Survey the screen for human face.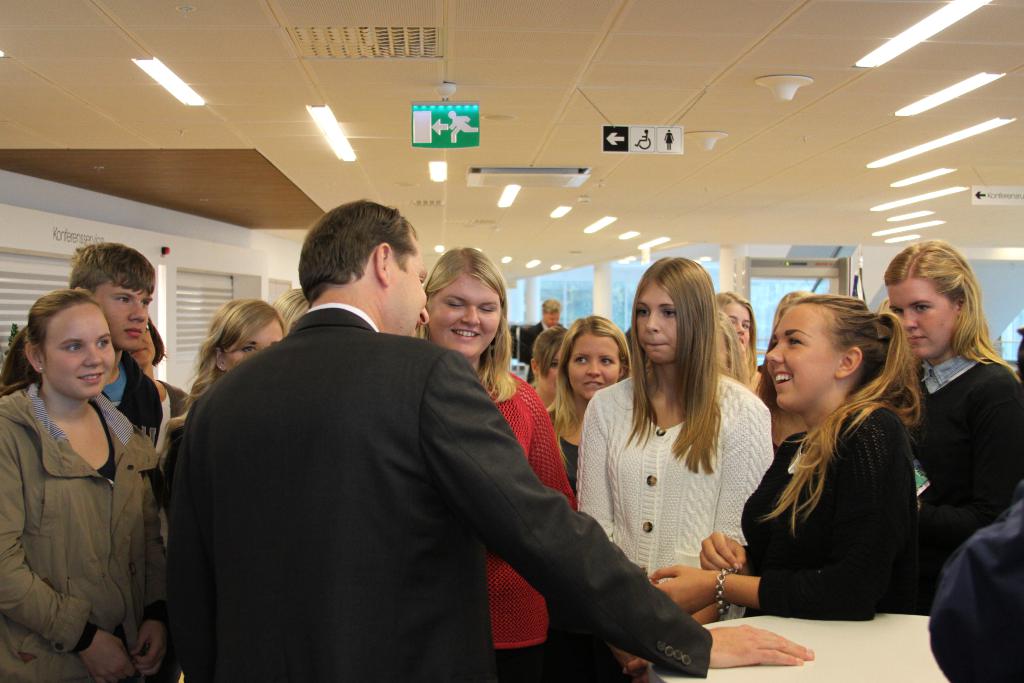
Survey found: [left=635, top=283, right=676, bottom=365].
